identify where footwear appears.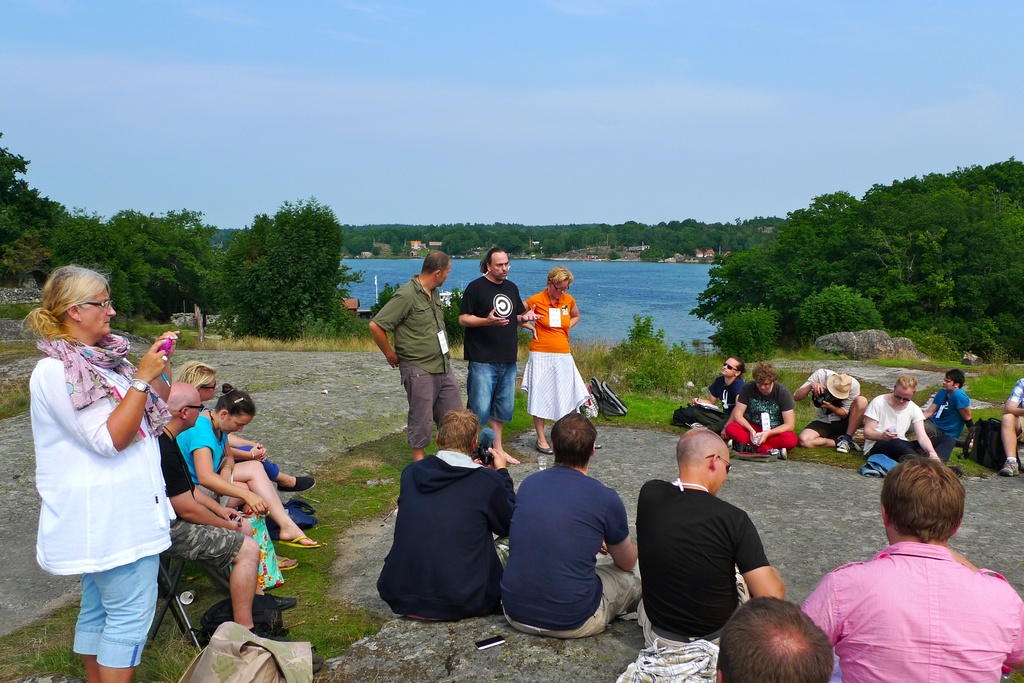
Appears at (269, 592, 296, 608).
